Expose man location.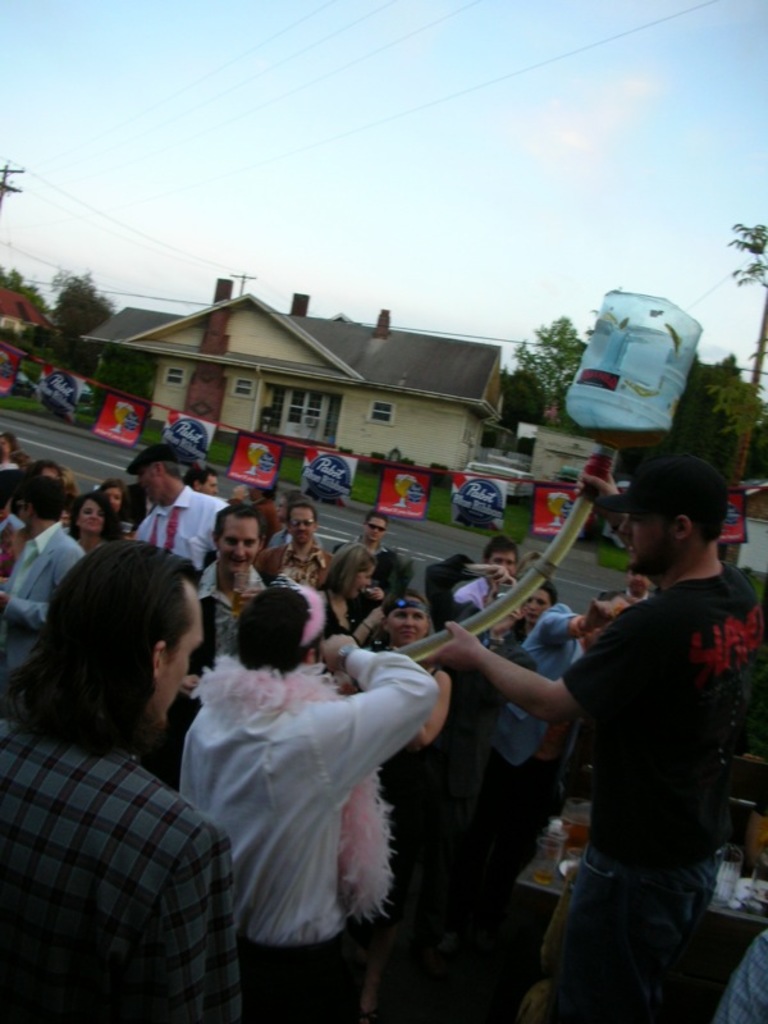
Exposed at detection(428, 454, 767, 1023).
